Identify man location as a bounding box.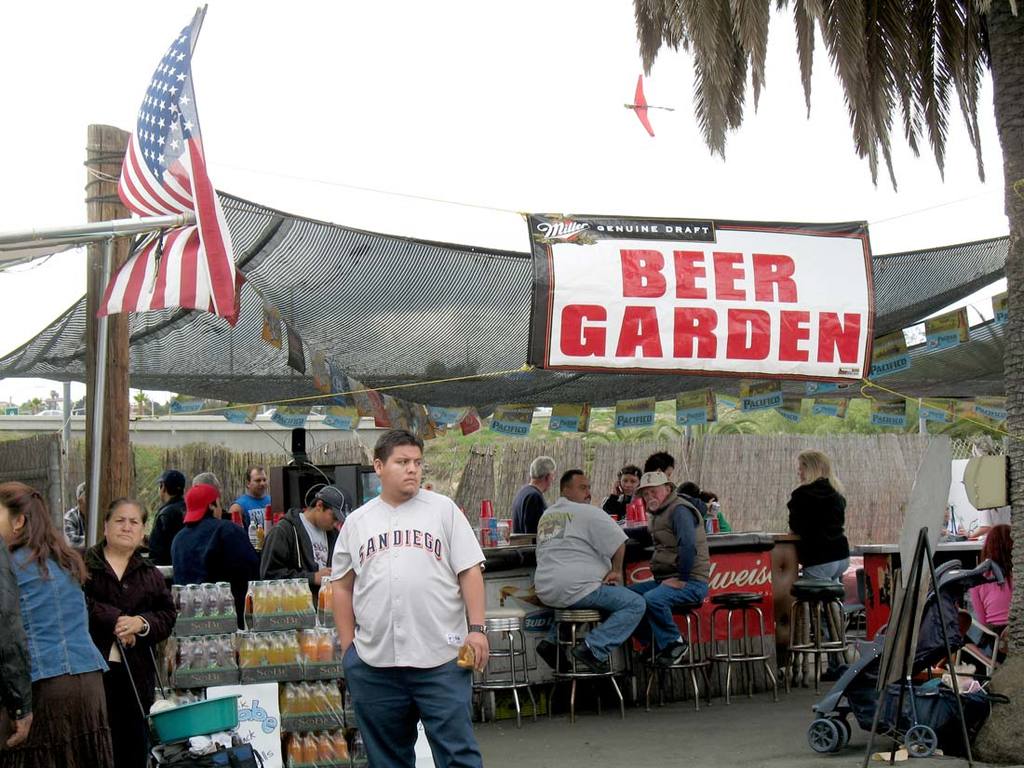
318:435:492:765.
